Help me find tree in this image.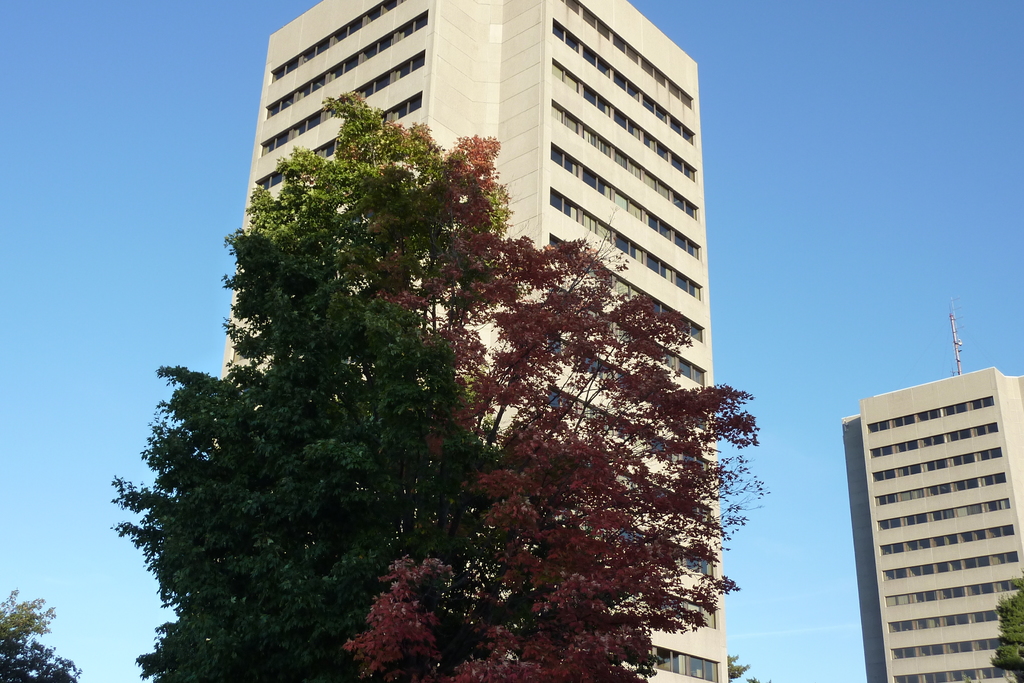
Found it: [0,587,79,682].
